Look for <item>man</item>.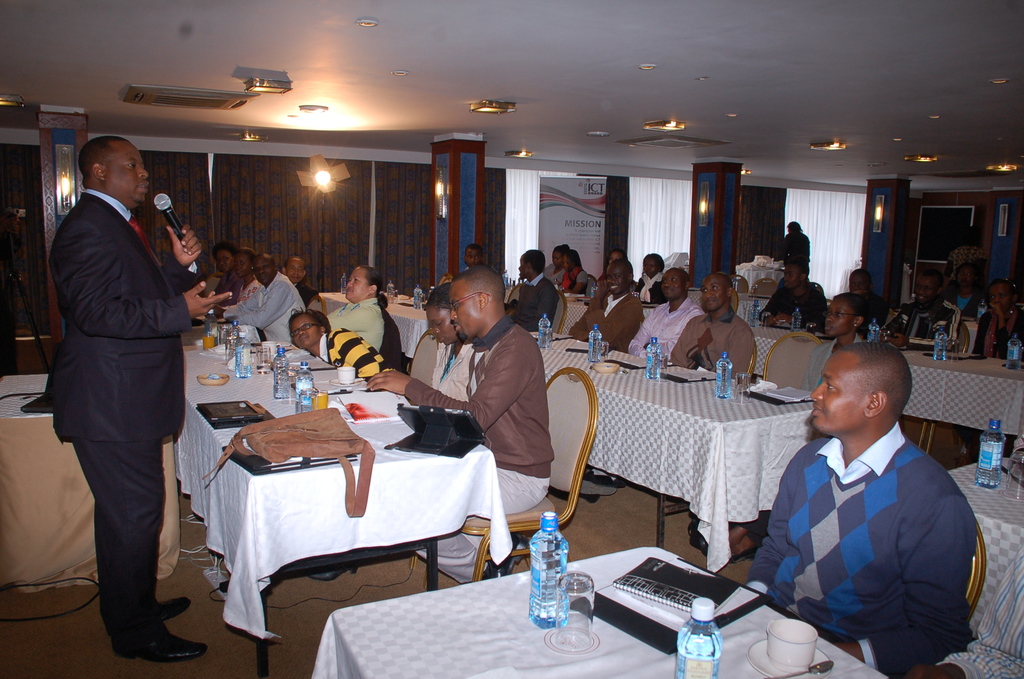
Found: [left=845, top=260, right=893, bottom=323].
